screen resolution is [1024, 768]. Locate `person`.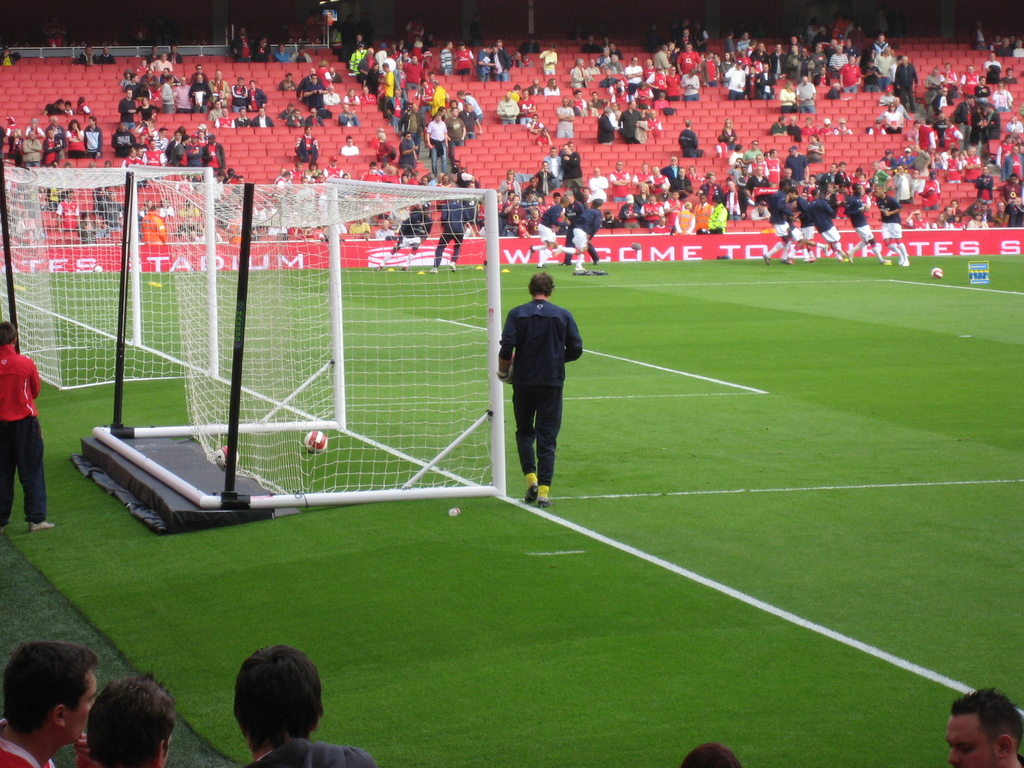
0:639:104:767.
